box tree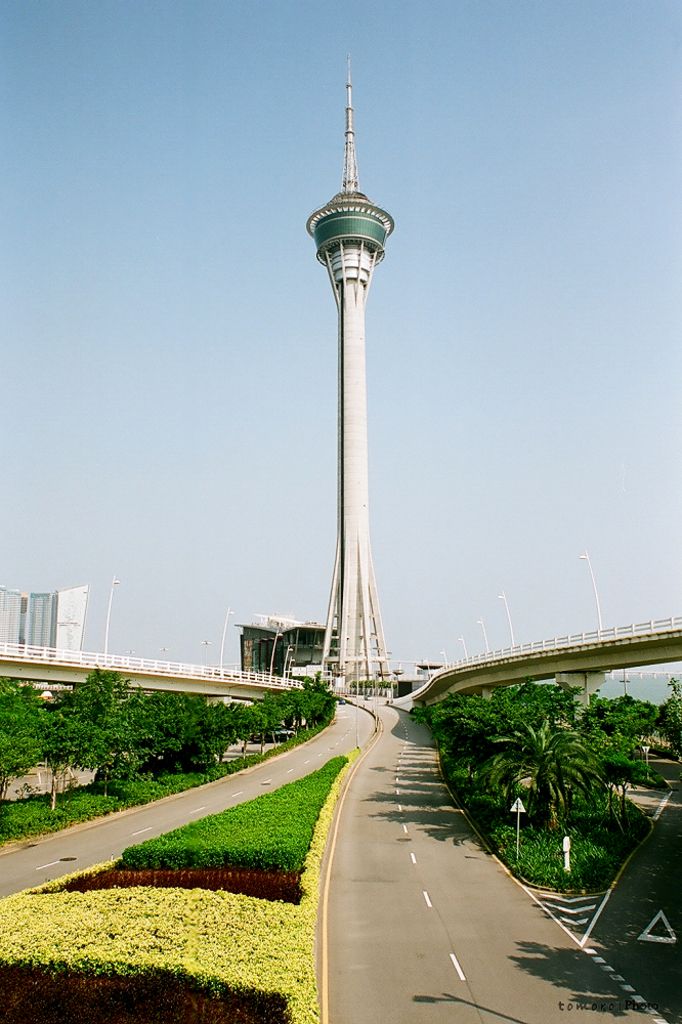
193, 699, 249, 773
